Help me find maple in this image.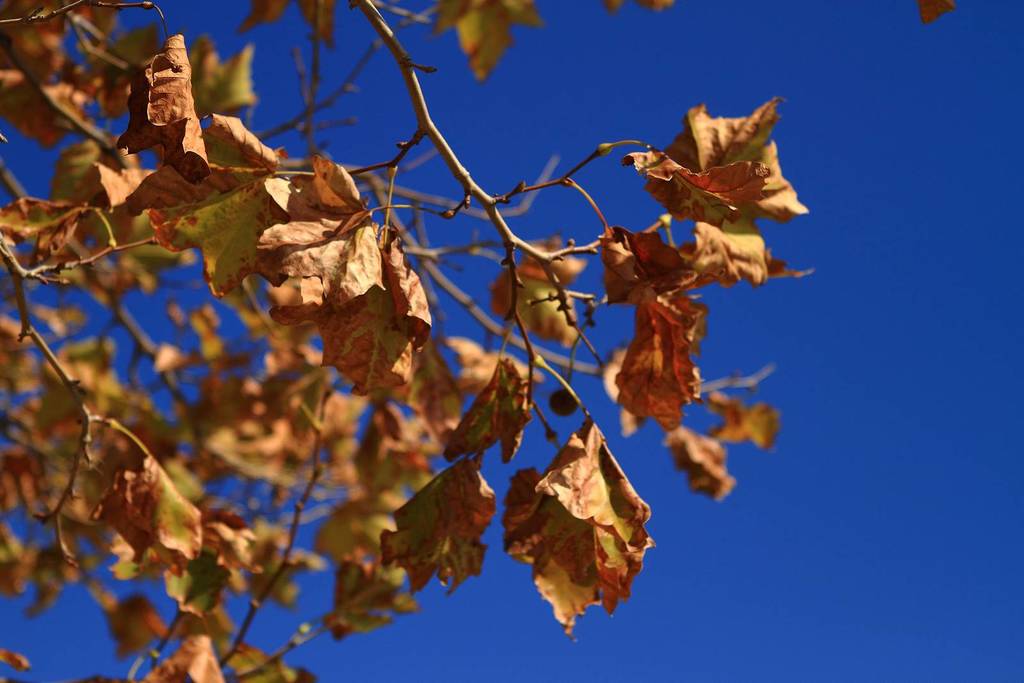
Found it: BBox(913, 0, 963, 26).
